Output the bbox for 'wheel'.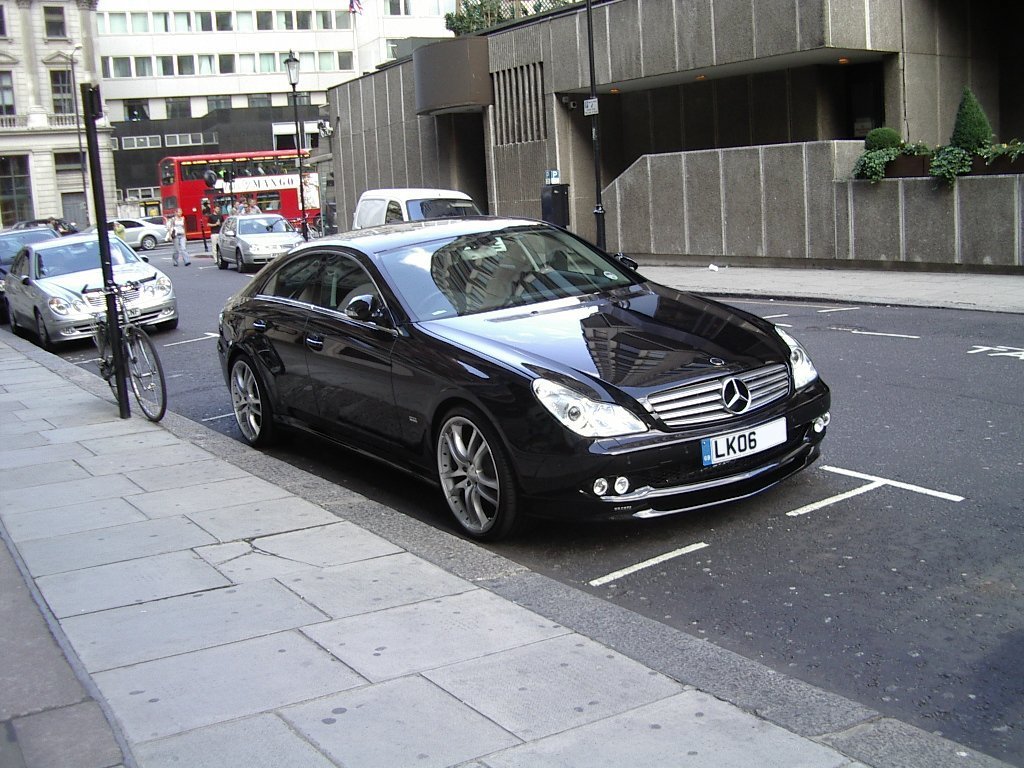
<region>237, 252, 247, 272</region>.
